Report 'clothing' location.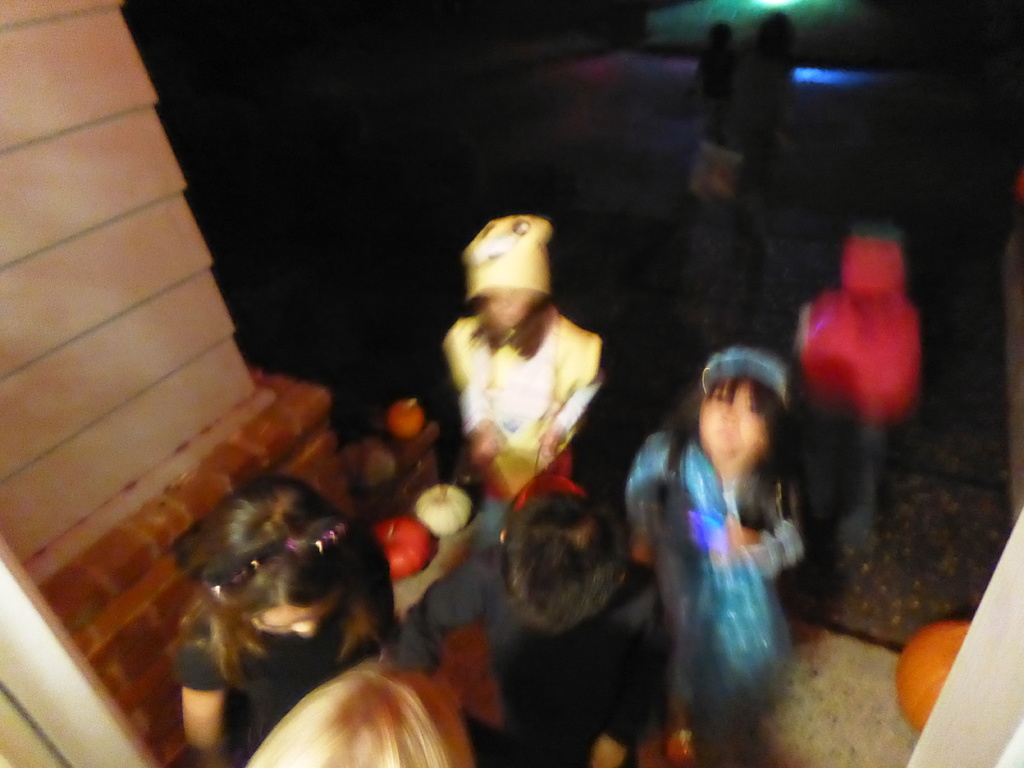
Report: bbox(610, 420, 792, 762).
